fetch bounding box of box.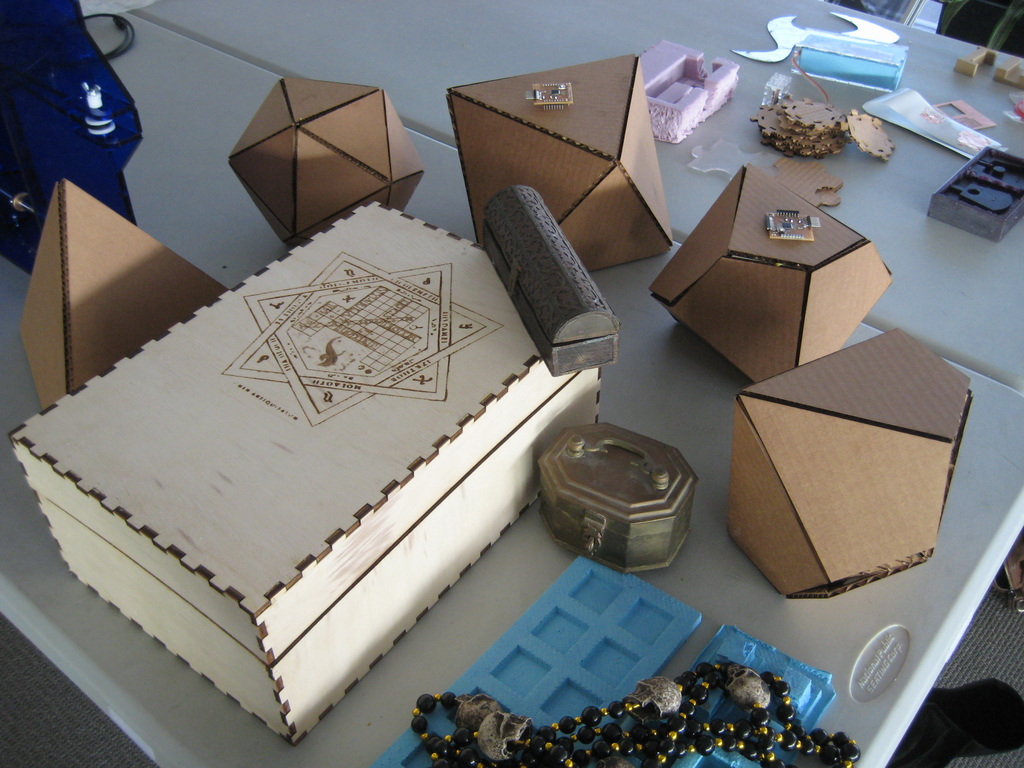
Bbox: [7,199,601,746].
